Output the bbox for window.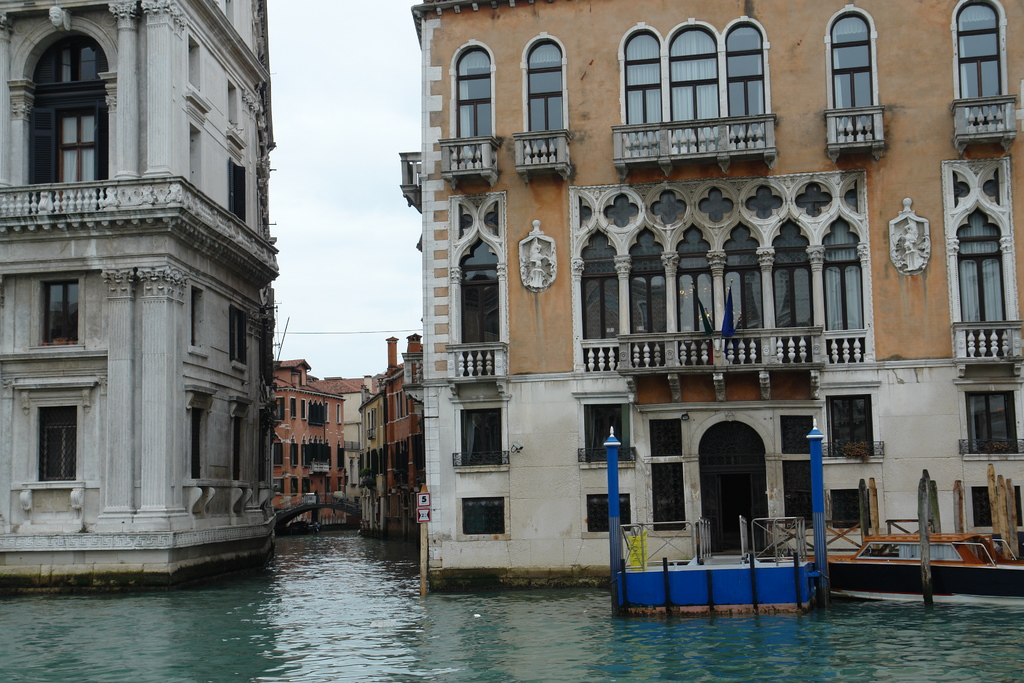
BBox(38, 285, 74, 349).
